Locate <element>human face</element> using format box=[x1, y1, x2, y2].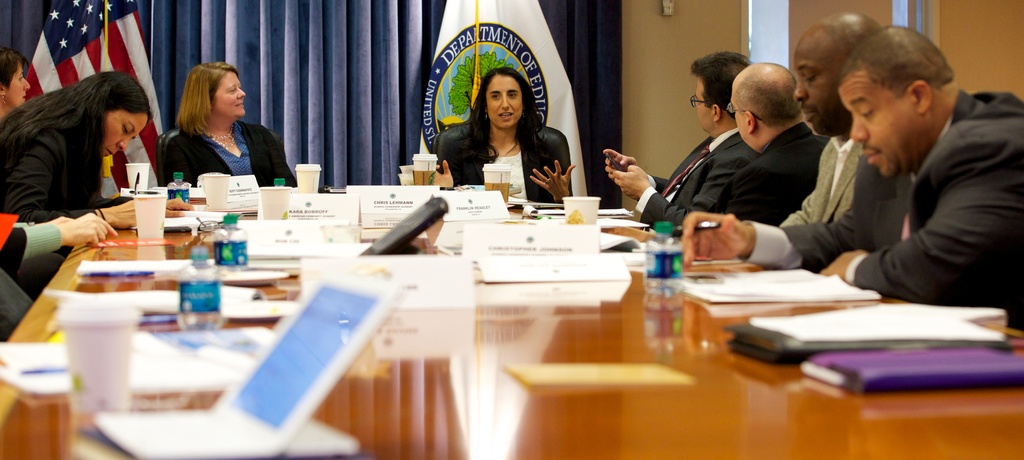
box=[7, 62, 31, 109].
